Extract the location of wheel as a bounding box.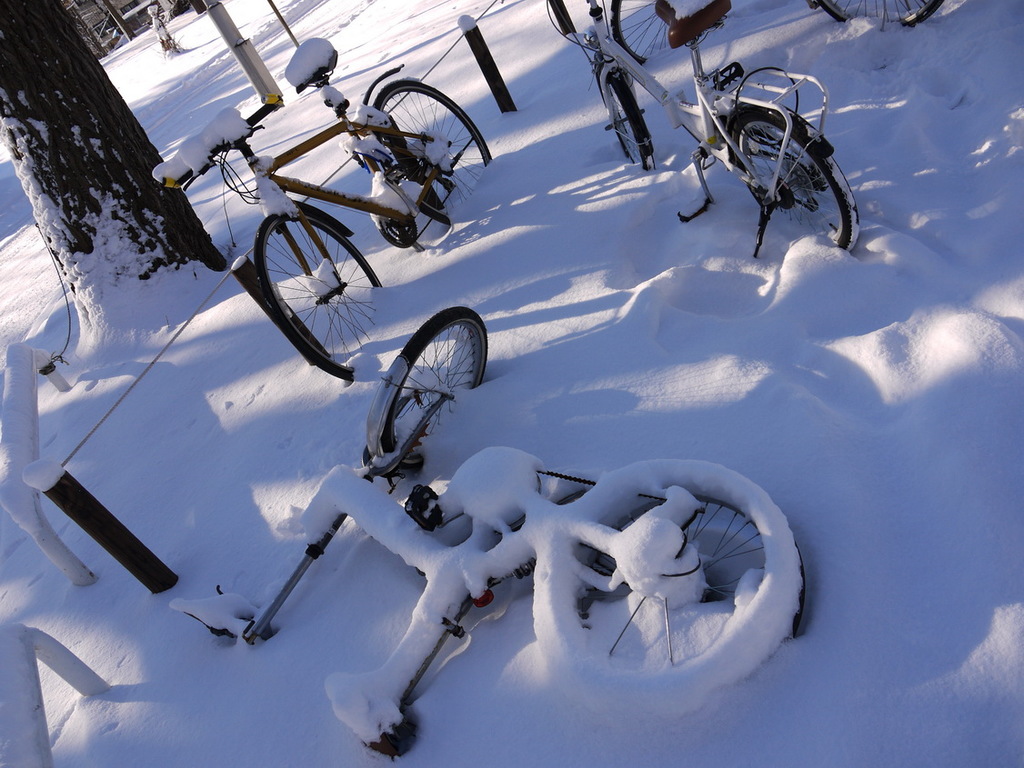
<bbox>366, 309, 479, 484</bbox>.
